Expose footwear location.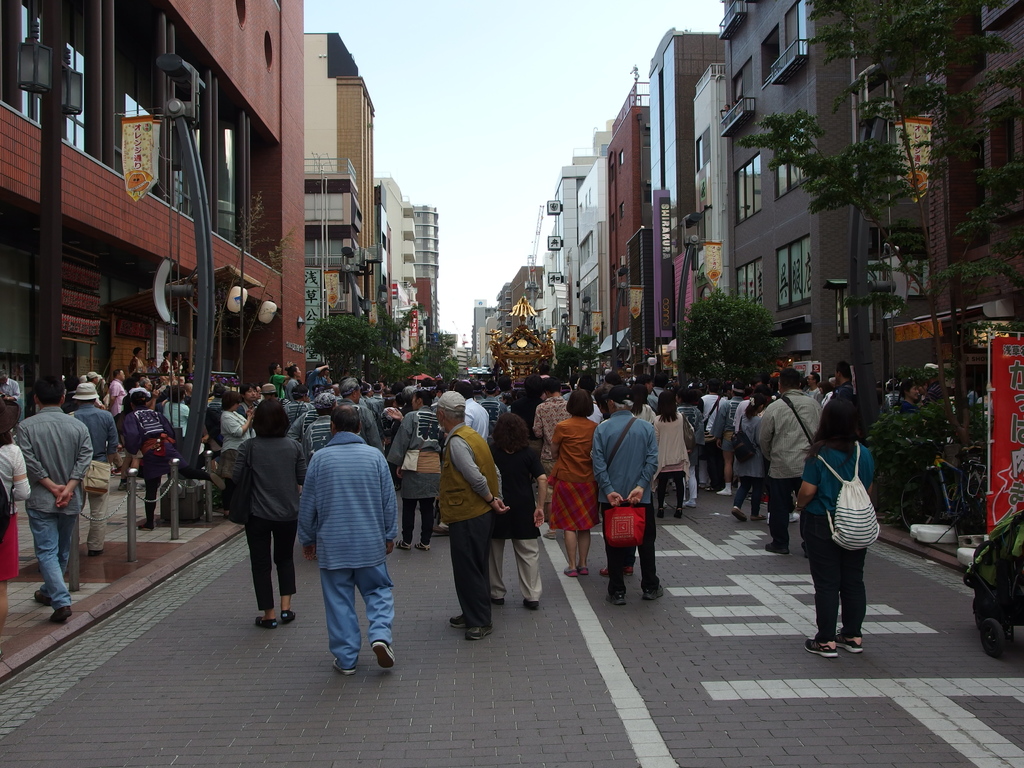
Exposed at x1=684 y1=502 x2=696 y2=508.
